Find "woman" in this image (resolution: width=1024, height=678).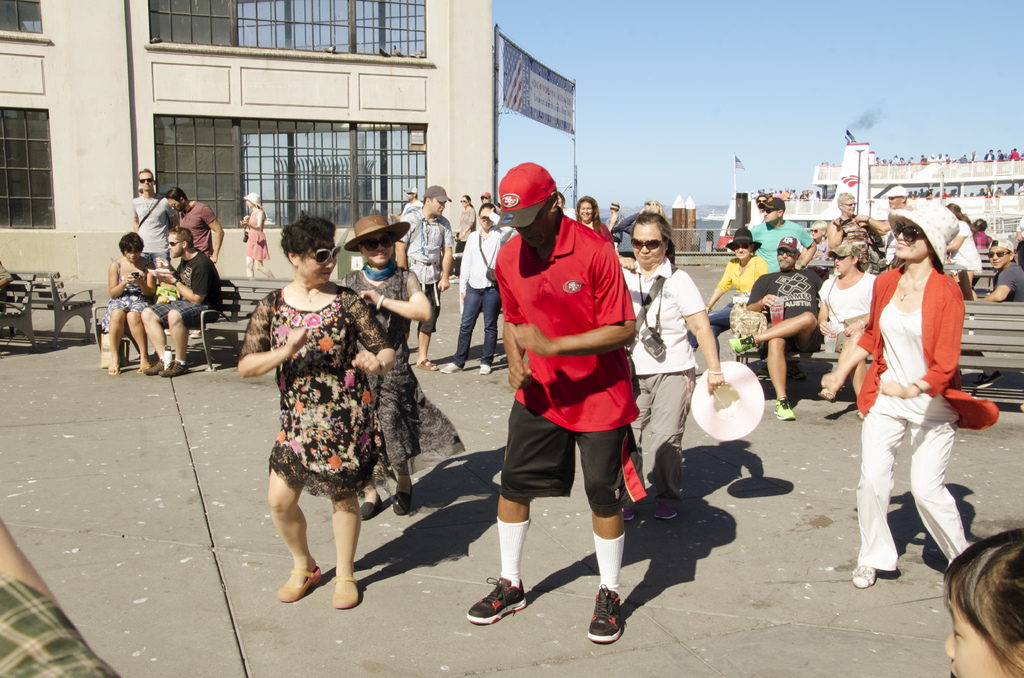
[x1=945, y1=195, x2=984, y2=307].
